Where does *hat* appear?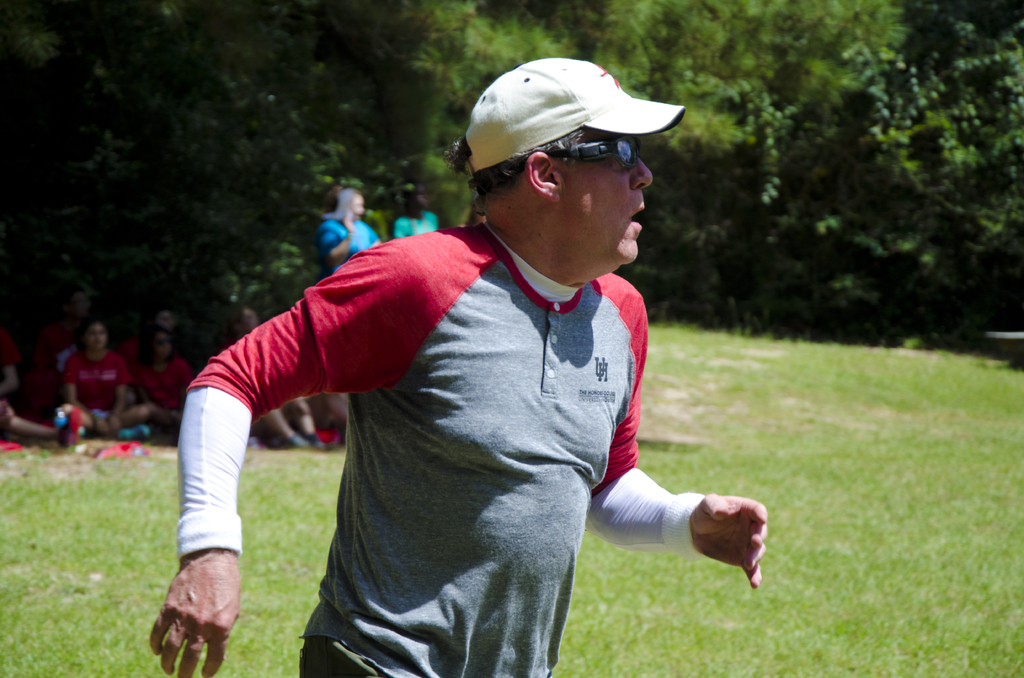
Appears at x1=464 y1=55 x2=685 y2=173.
